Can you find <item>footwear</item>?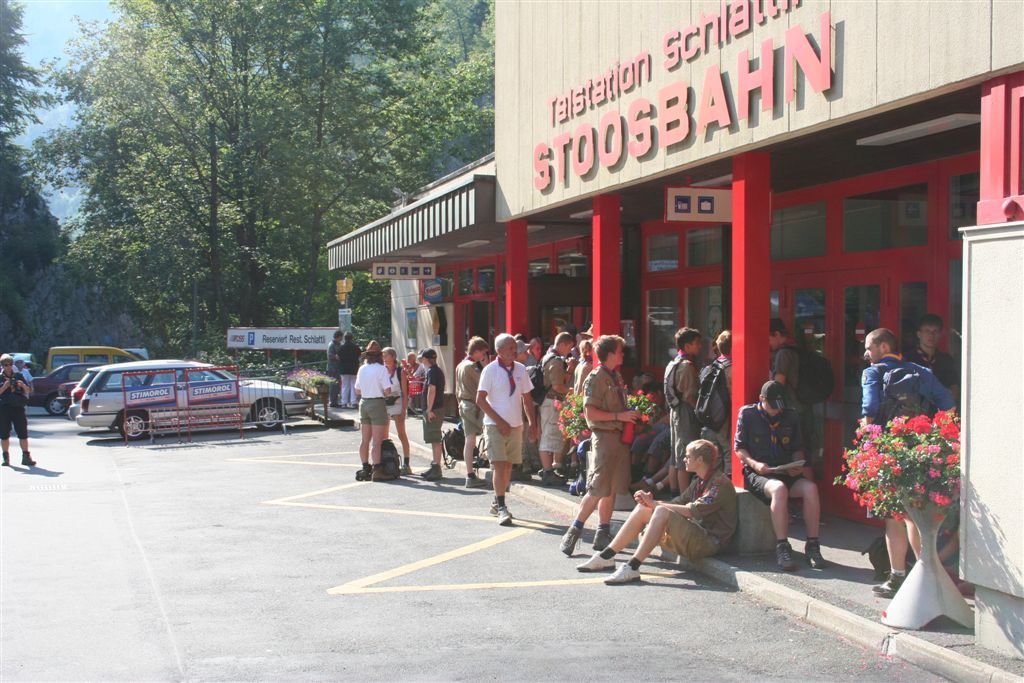
Yes, bounding box: [left=463, top=475, right=489, bottom=489].
